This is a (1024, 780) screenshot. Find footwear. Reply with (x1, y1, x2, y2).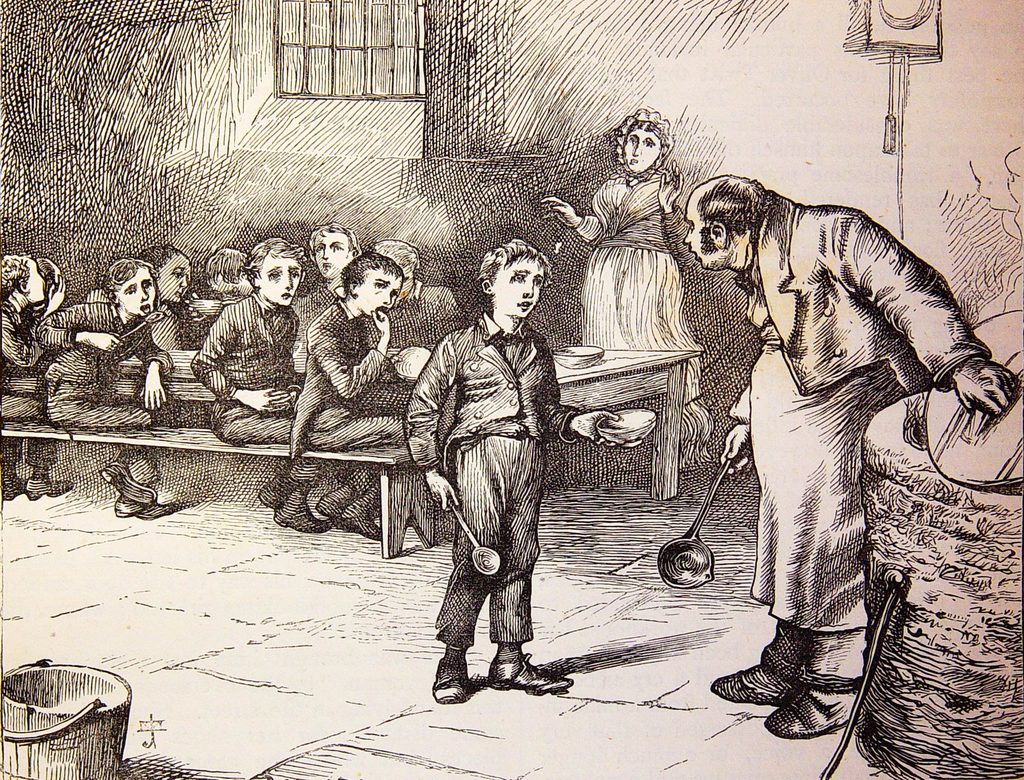
(319, 486, 346, 527).
